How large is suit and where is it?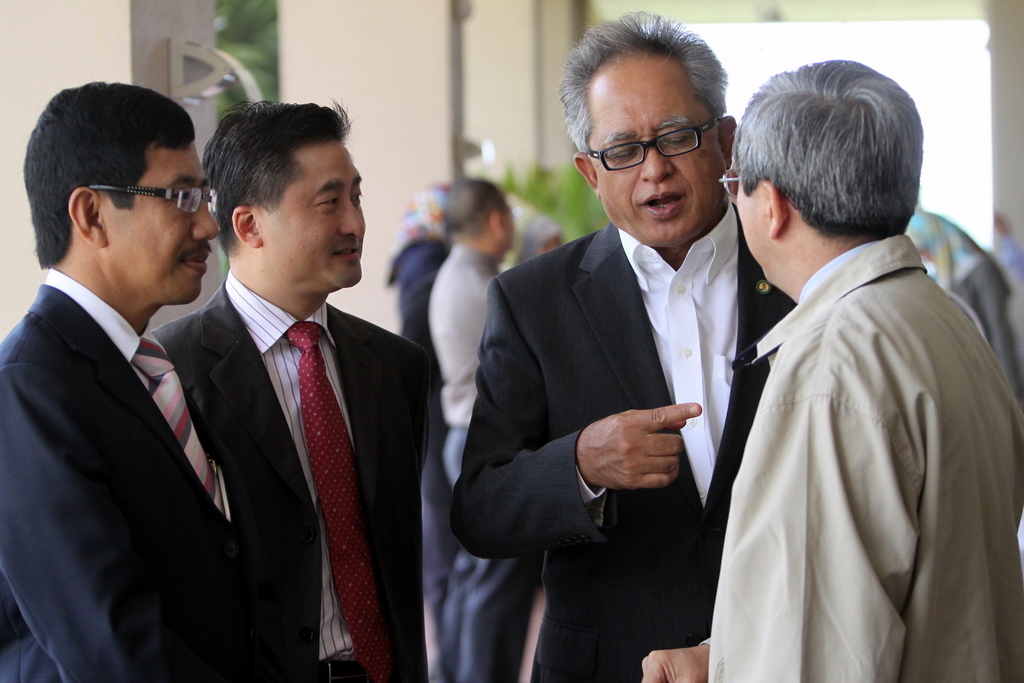
Bounding box: {"x1": 147, "y1": 263, "x2": 427, "y2": 682}.
